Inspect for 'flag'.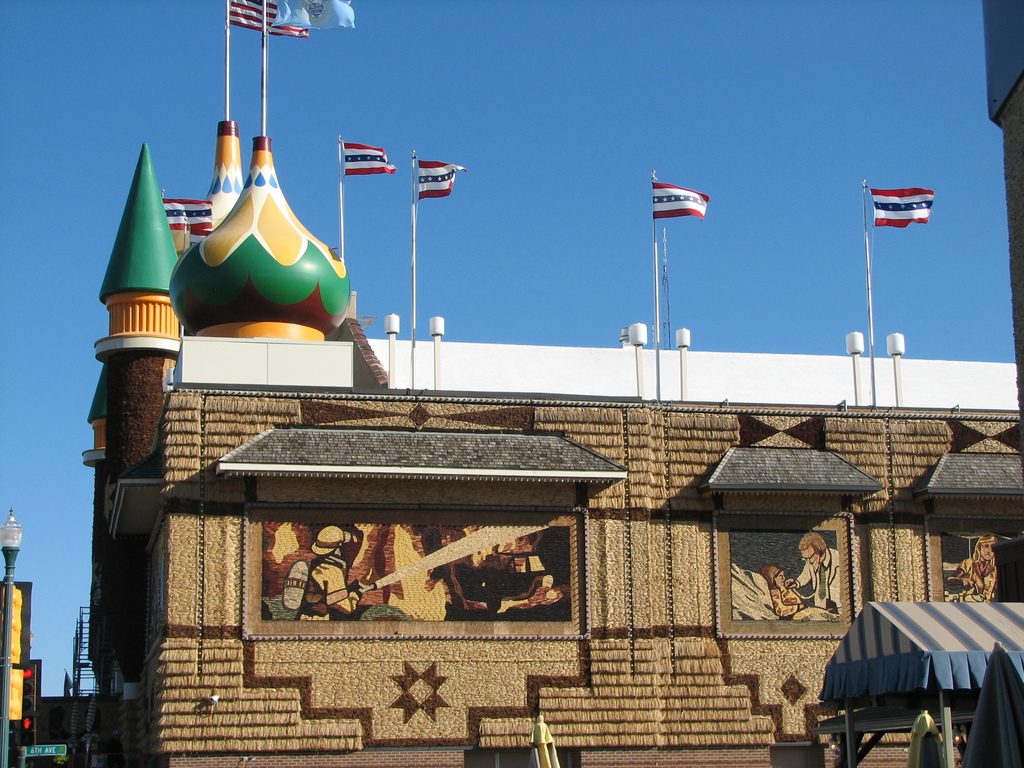
Inspection: [x1=655, y1=180, x2=714, y2=220].
